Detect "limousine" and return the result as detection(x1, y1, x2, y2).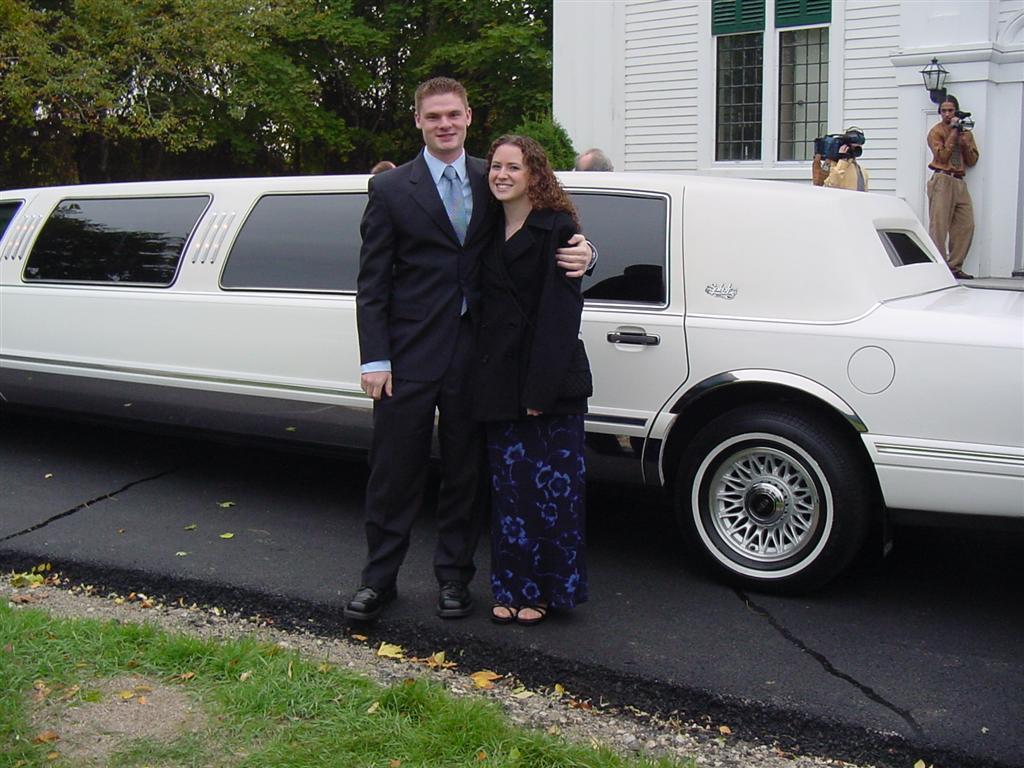
detection(0, 174, 1023, 597).
